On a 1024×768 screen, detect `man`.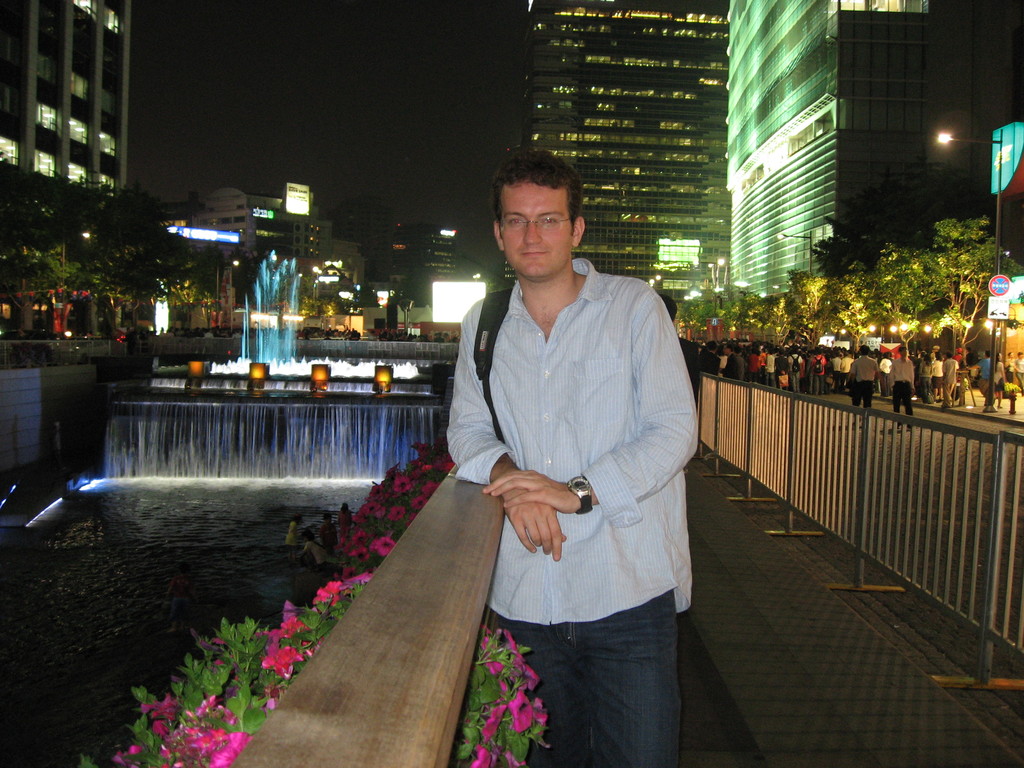
446 150 715 749.
